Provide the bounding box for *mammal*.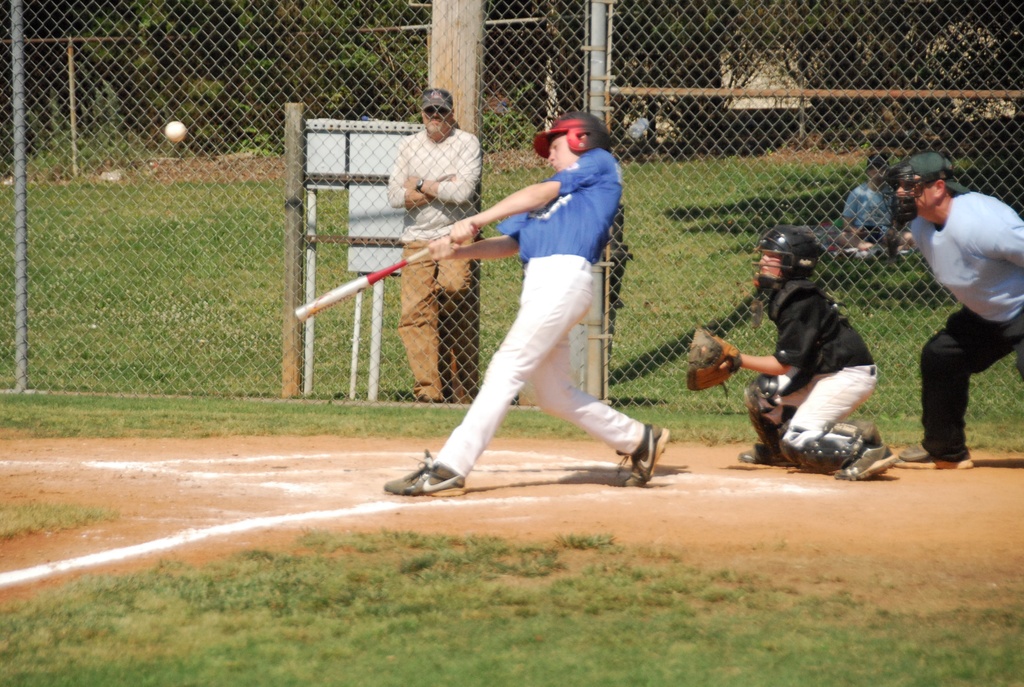
pyautogui.locateOnScreen(415, 100, 649, 507).
